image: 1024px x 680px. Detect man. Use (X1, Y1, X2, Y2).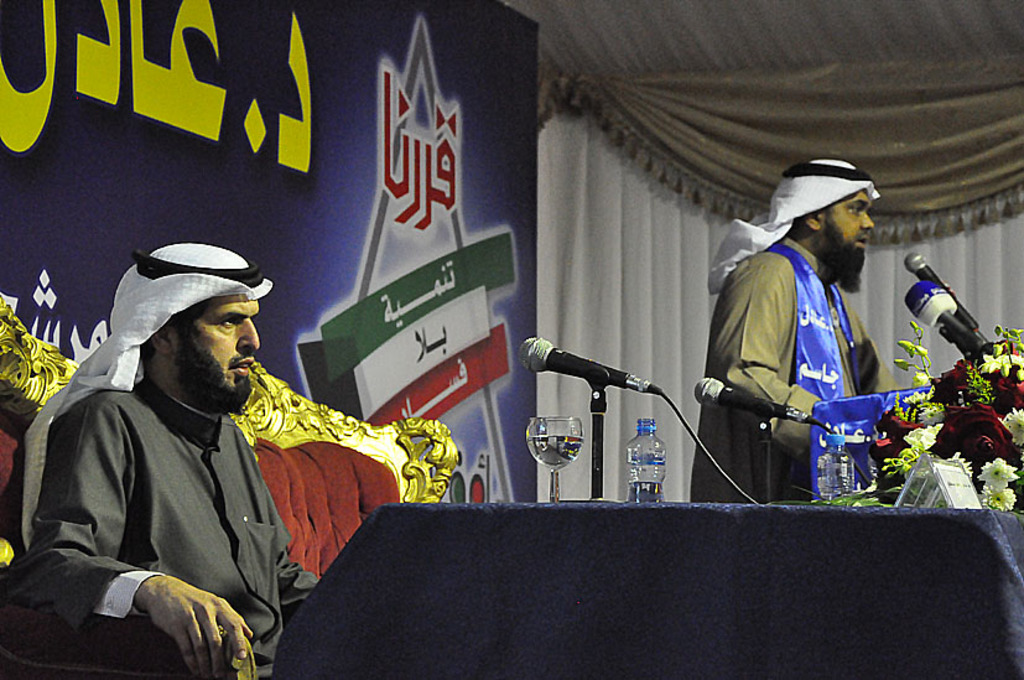
(0, 239, 334, 679).
